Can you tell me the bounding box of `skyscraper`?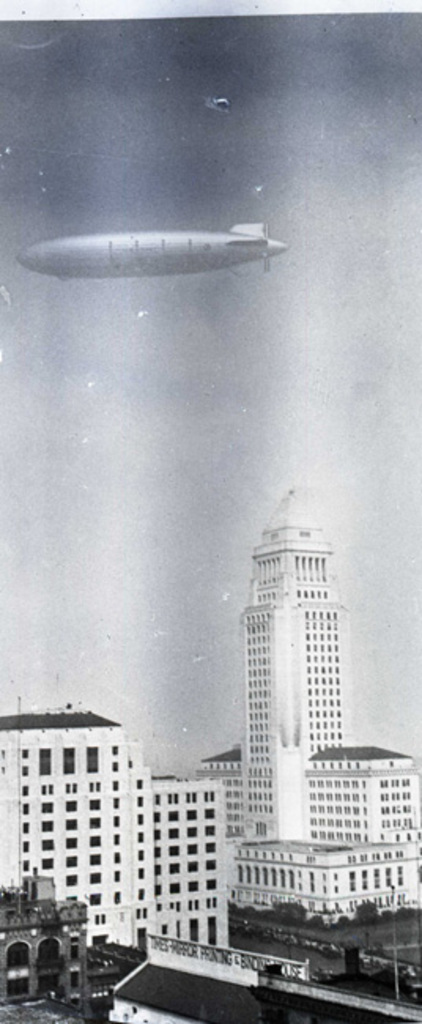
208, 488, 420, 917.
